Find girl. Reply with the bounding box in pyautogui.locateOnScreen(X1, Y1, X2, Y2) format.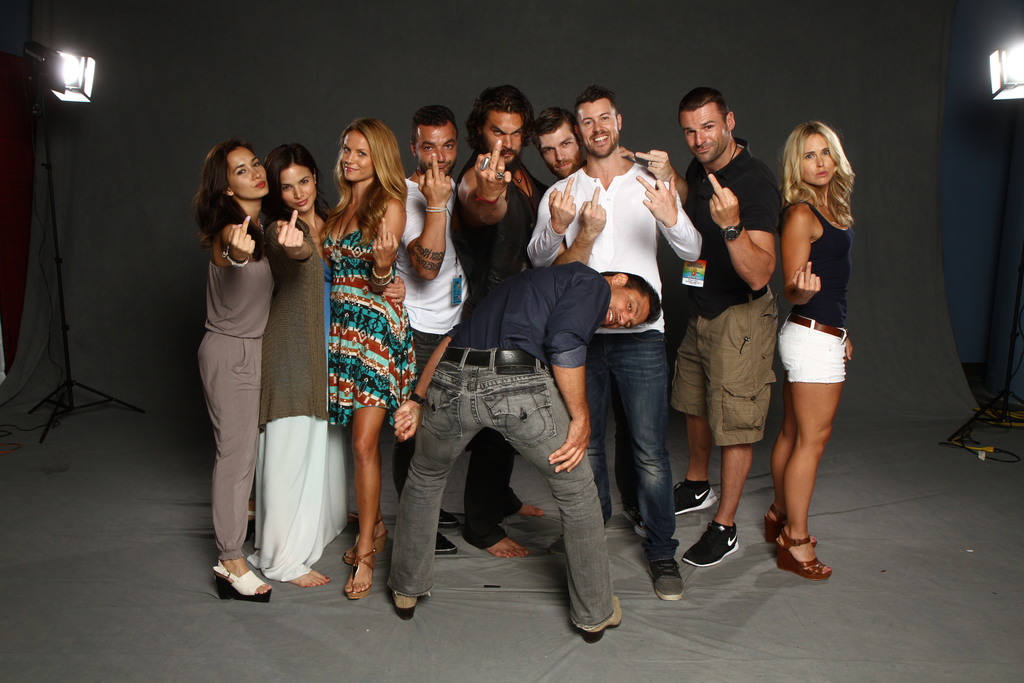
pyautogui.locateOnScreen(772, 120, 852, 580).
